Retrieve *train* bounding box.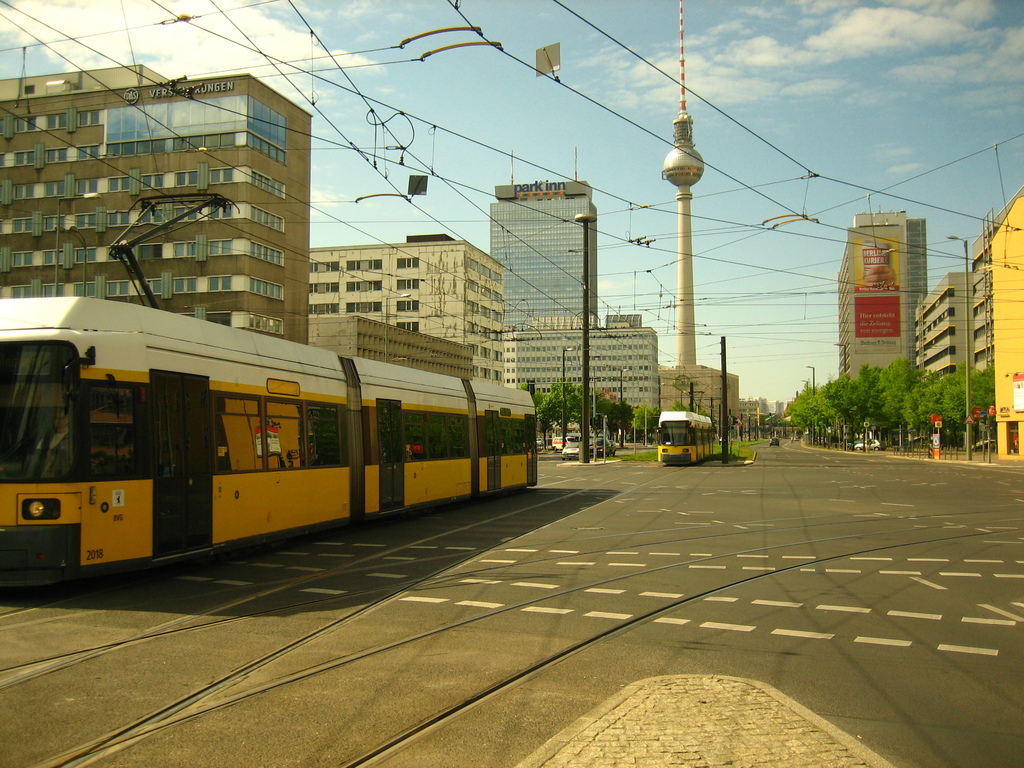
Bounding box: l=0, t=192, r=534, b=582.
